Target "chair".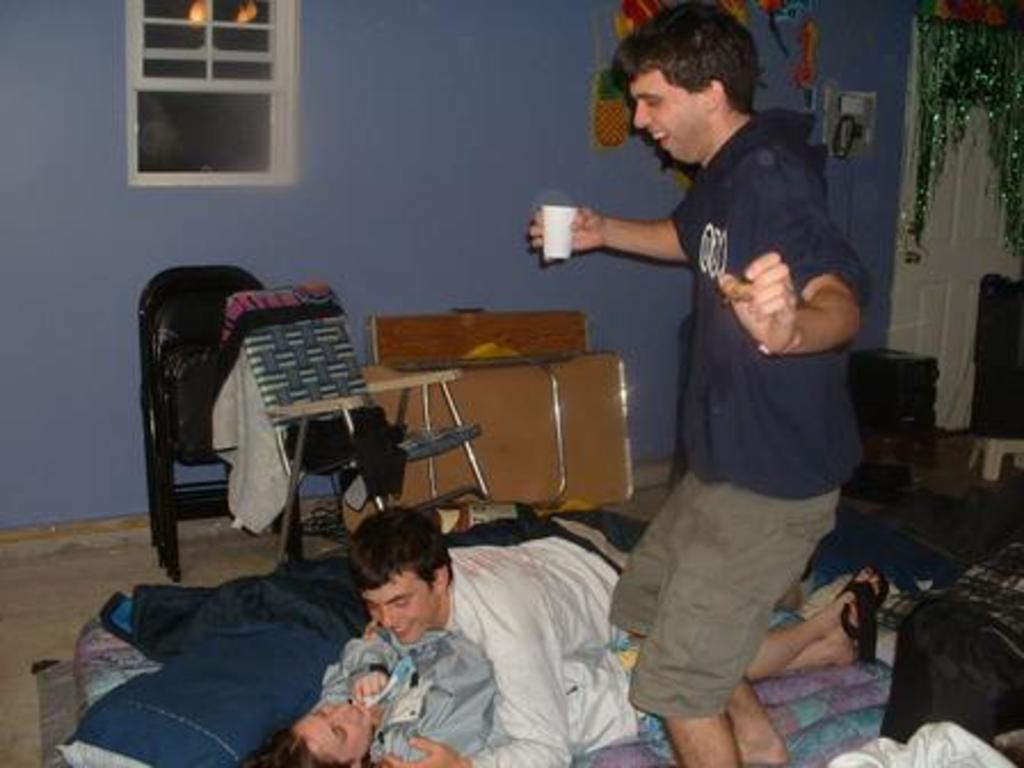
Target region: 231:283:494:576.
